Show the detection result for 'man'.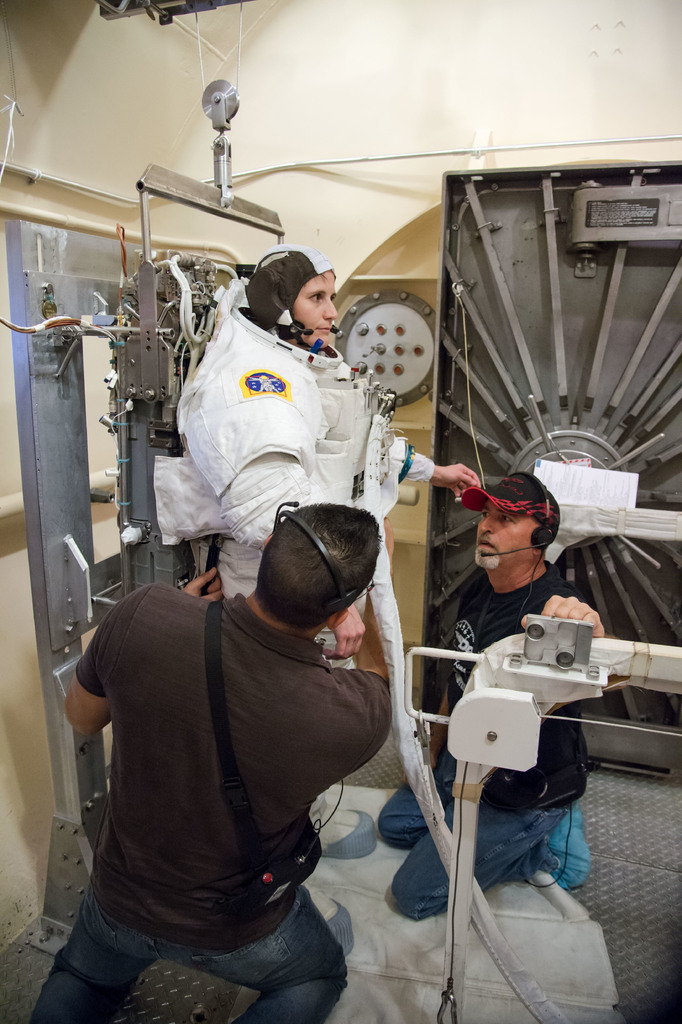
{"x1": 33, "y1": 505, "x2": 389, "y2": 1023}.
